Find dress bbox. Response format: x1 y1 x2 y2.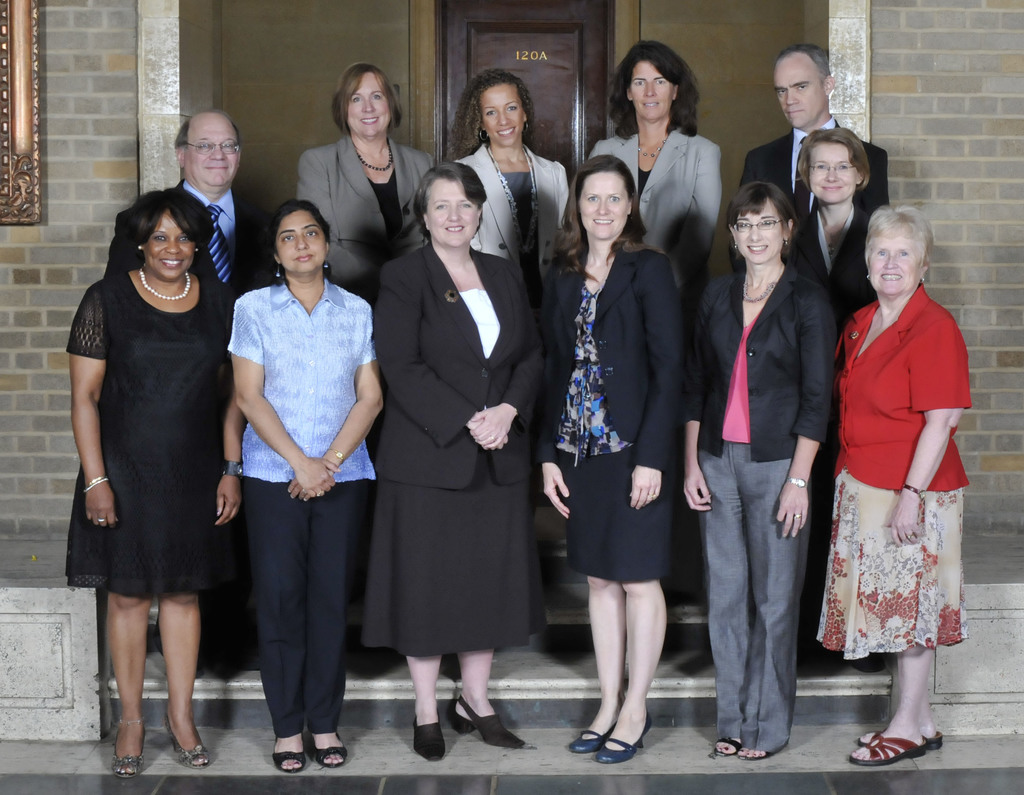
67 267 244 607.
